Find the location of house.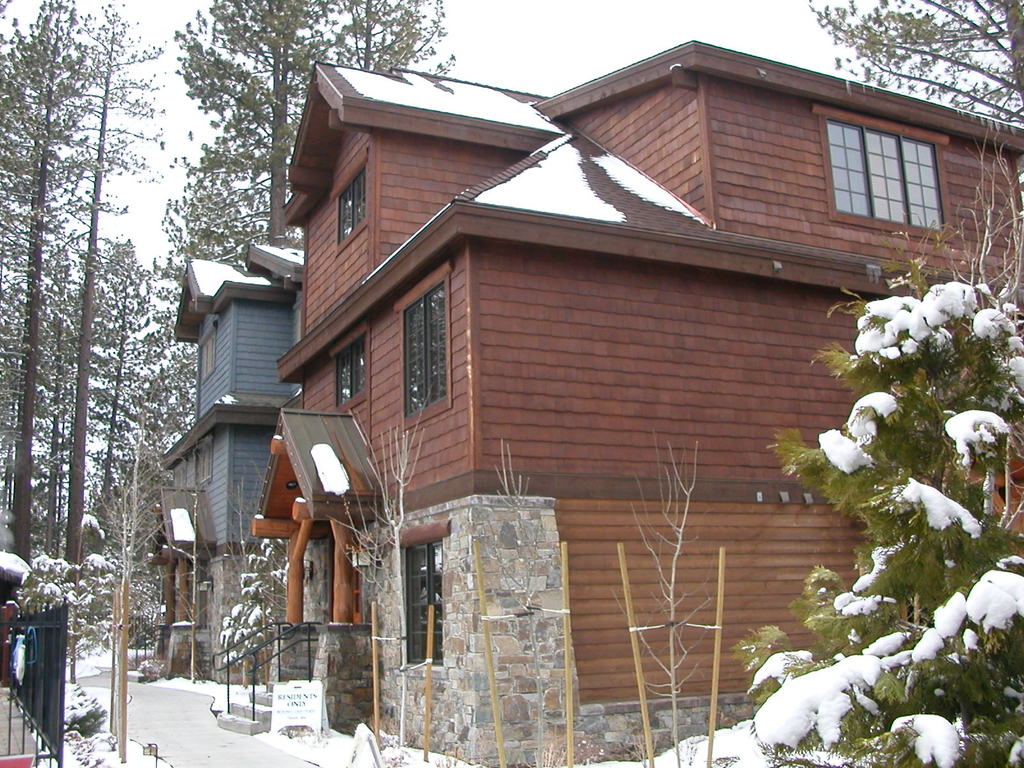
Location: l=158, t=256, r=301, b=669.
